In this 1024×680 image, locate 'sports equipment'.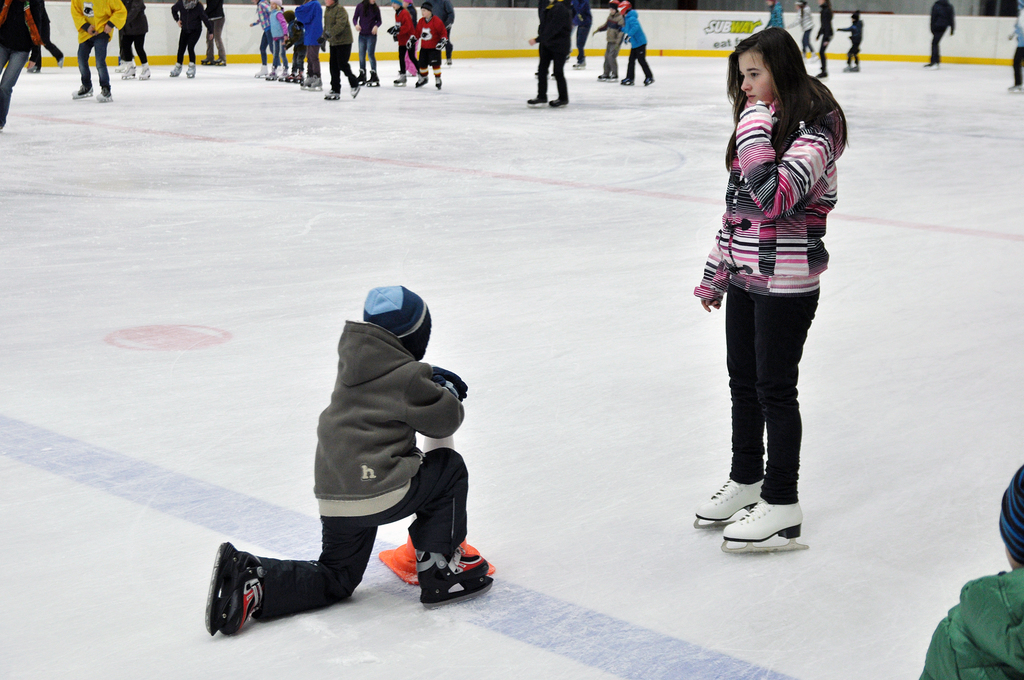
Bounding box: <region>212, 56, 225, 66</region>.
